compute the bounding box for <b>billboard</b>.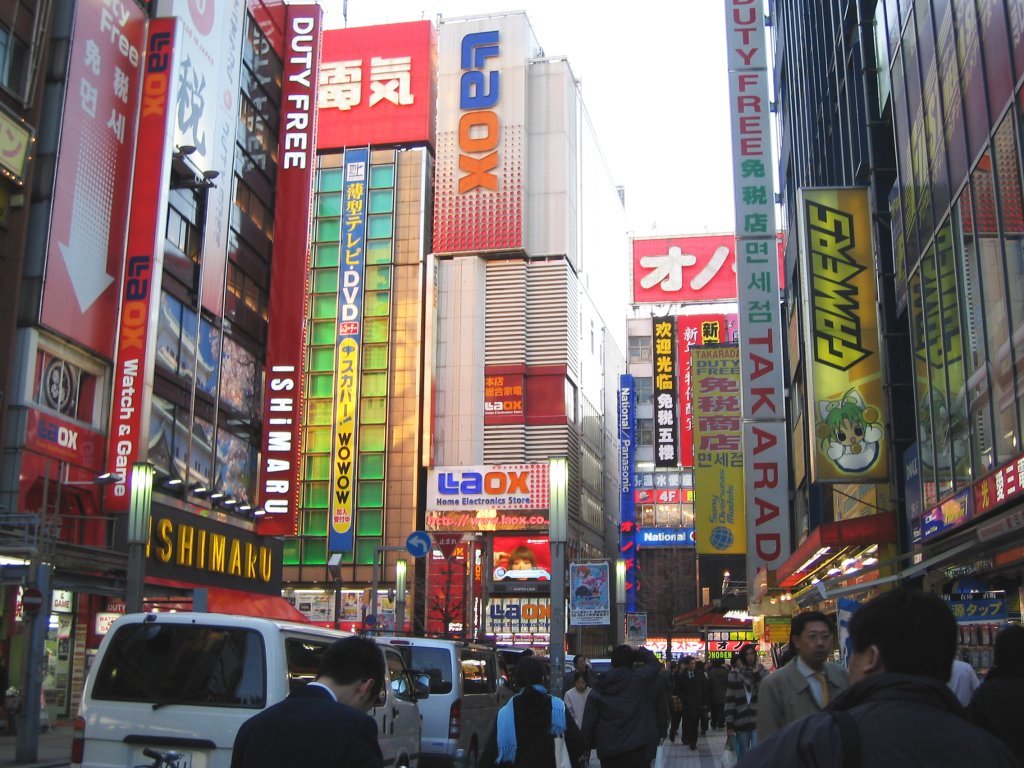
crop(654, 314, 673, 462).
